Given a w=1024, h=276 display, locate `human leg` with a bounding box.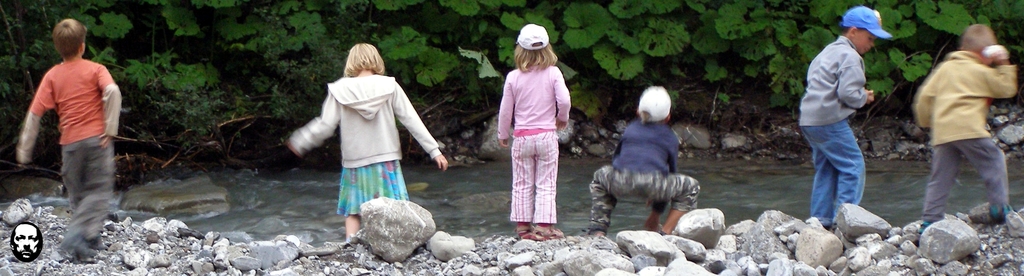
Located: [x1=537, y1=130, x2=558, y2=223].
